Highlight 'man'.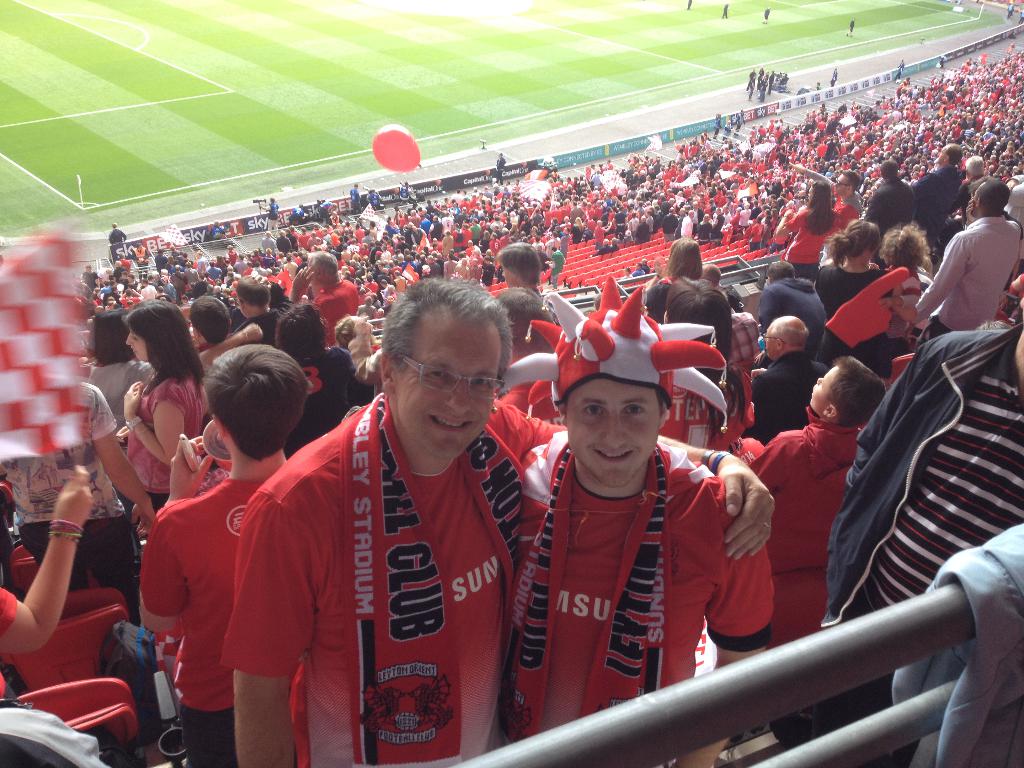
Highlighted region: left=197, top=271, right=283, bottom=371.
